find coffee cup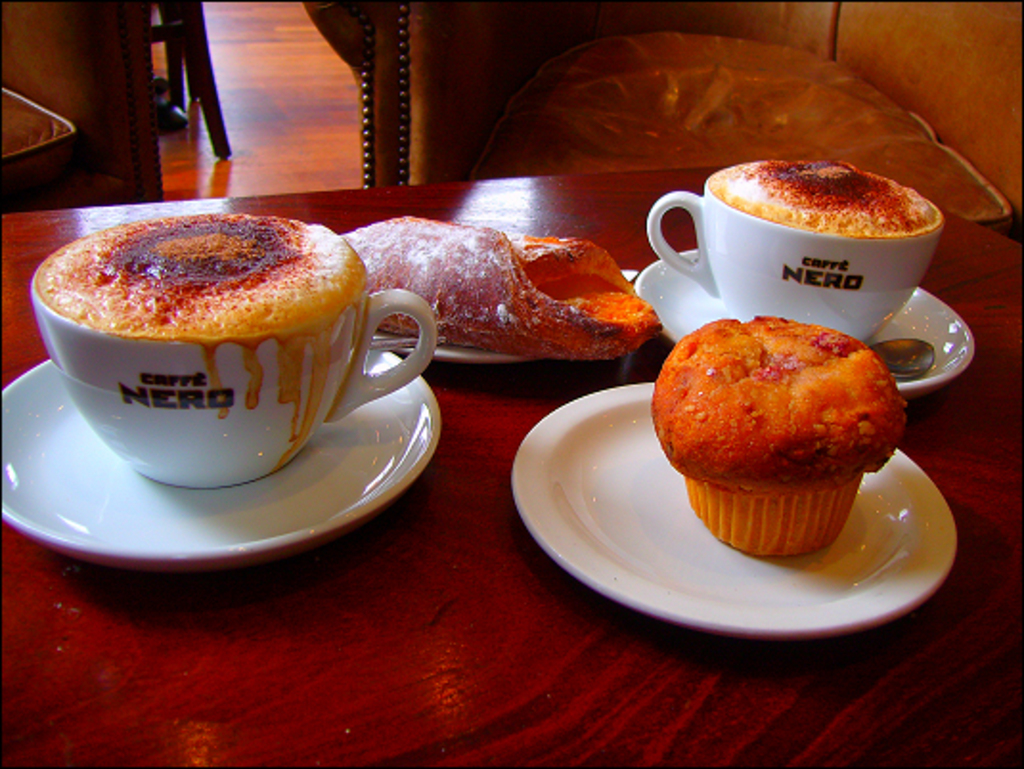
29:209:436:490
